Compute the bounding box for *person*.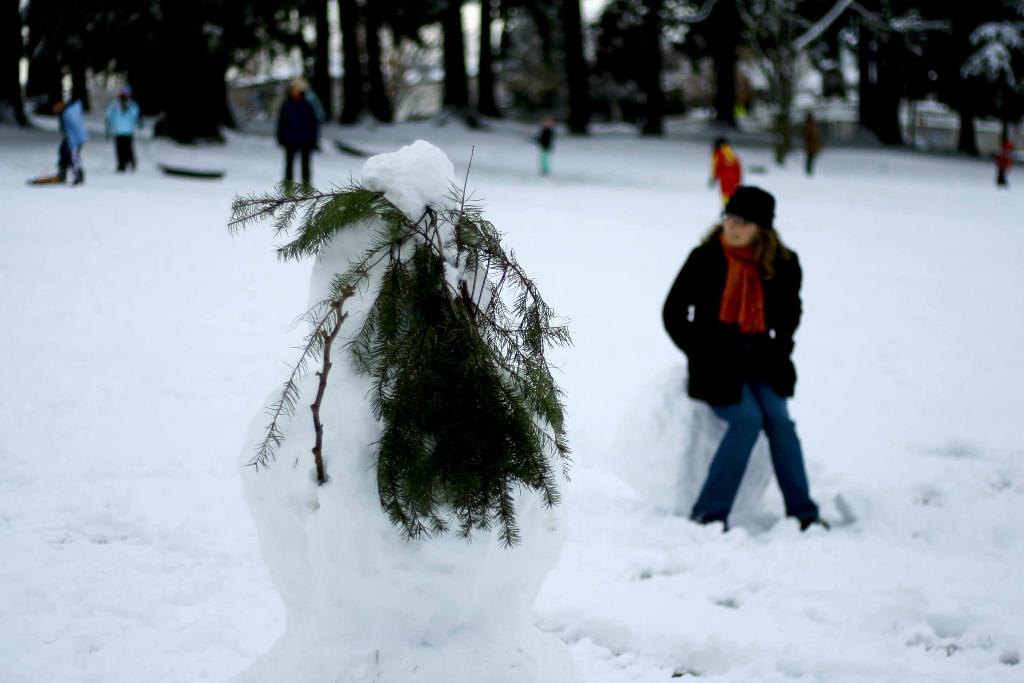
detection(663, 185, 829, 534).
